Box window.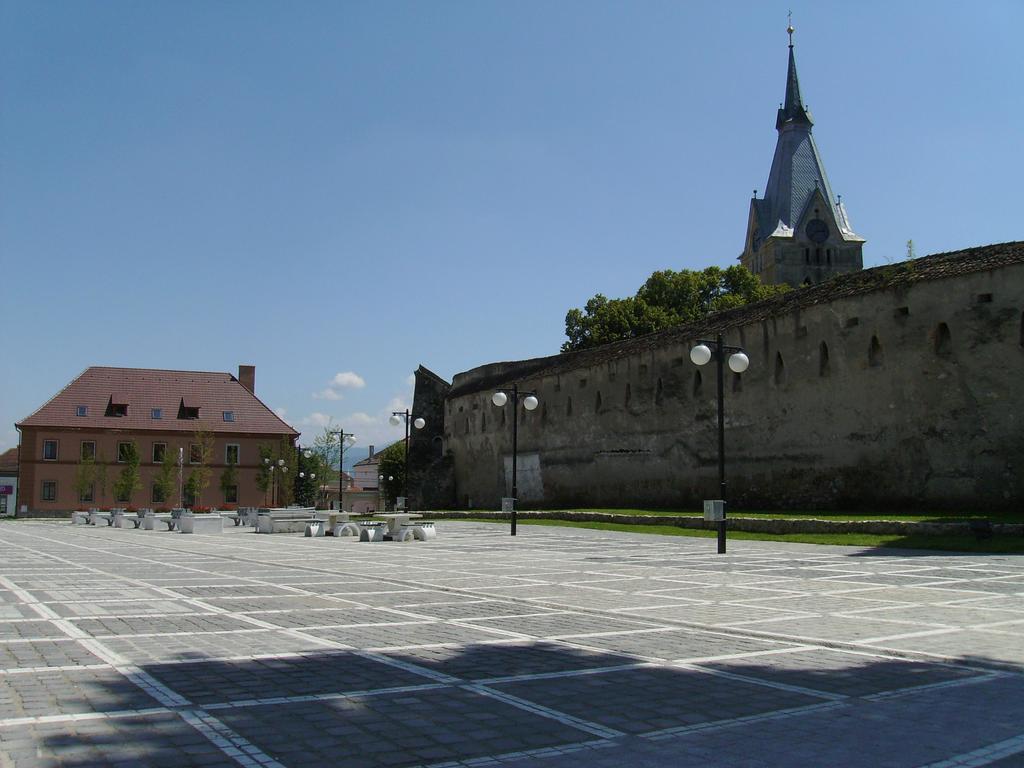
<region>152, 477, 168, 507</region>.
